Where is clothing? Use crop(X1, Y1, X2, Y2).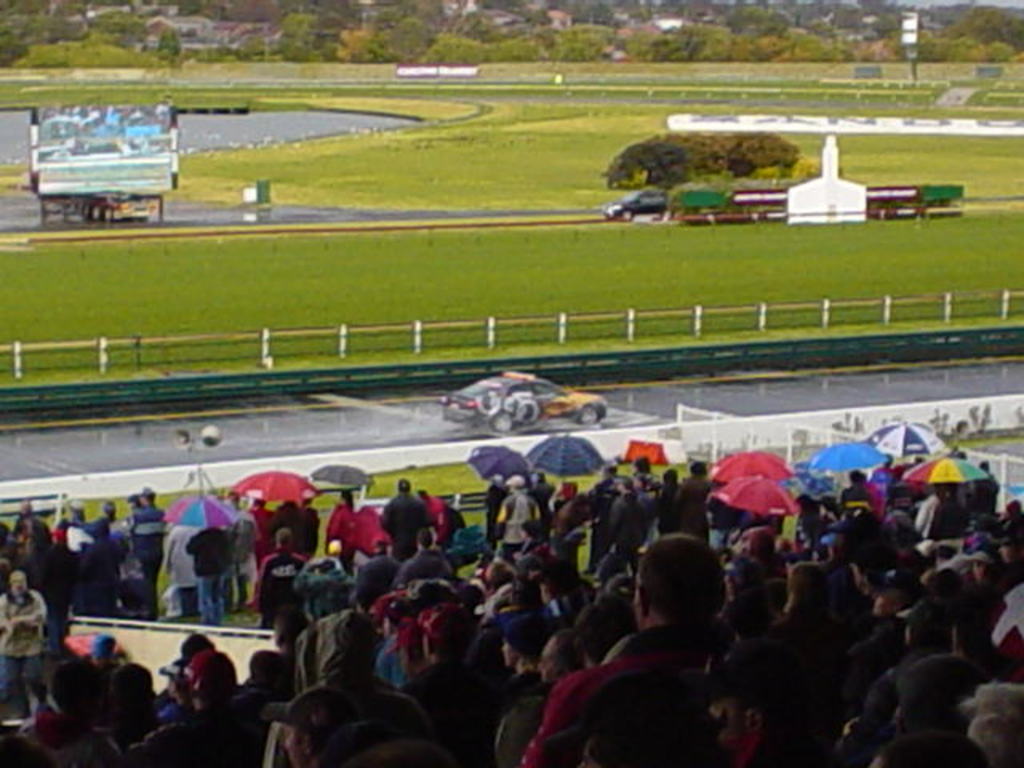
crop(24, 550, 50, 642).
